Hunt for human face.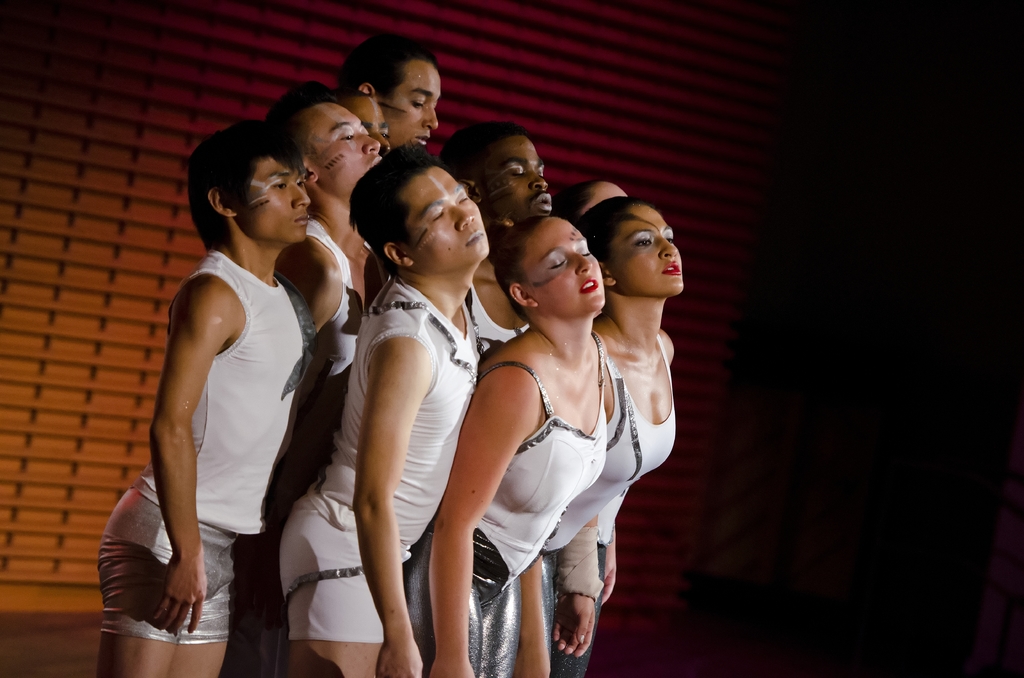
Hunted down at <bbox>387, 58, 437, 151</bbox>.
